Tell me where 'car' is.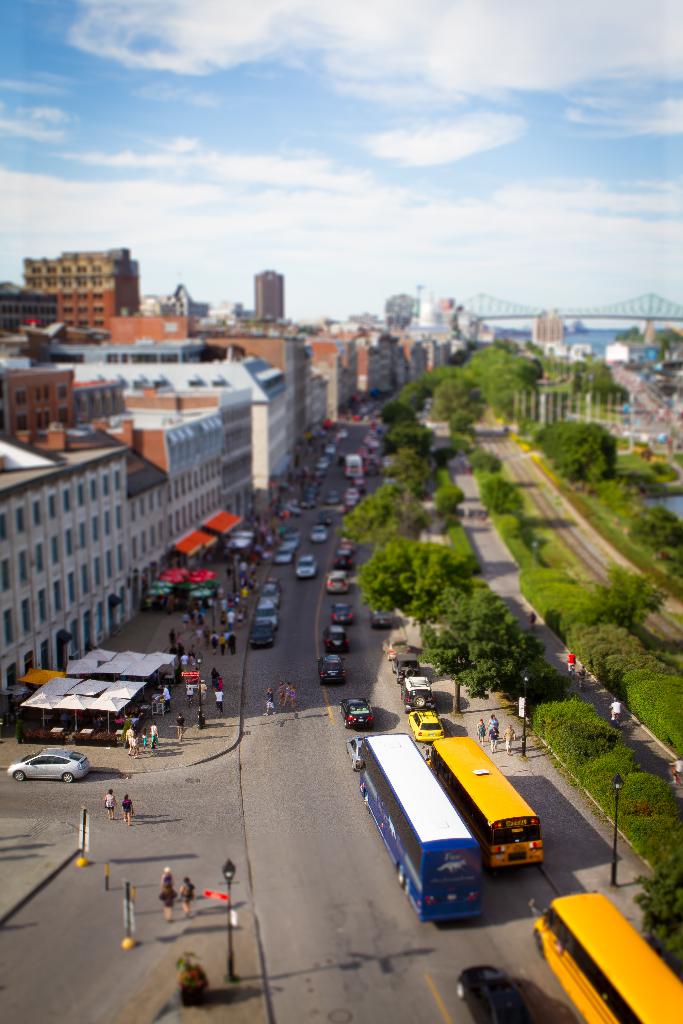
'car' is at bbox=[310, 526, 331, 540].
